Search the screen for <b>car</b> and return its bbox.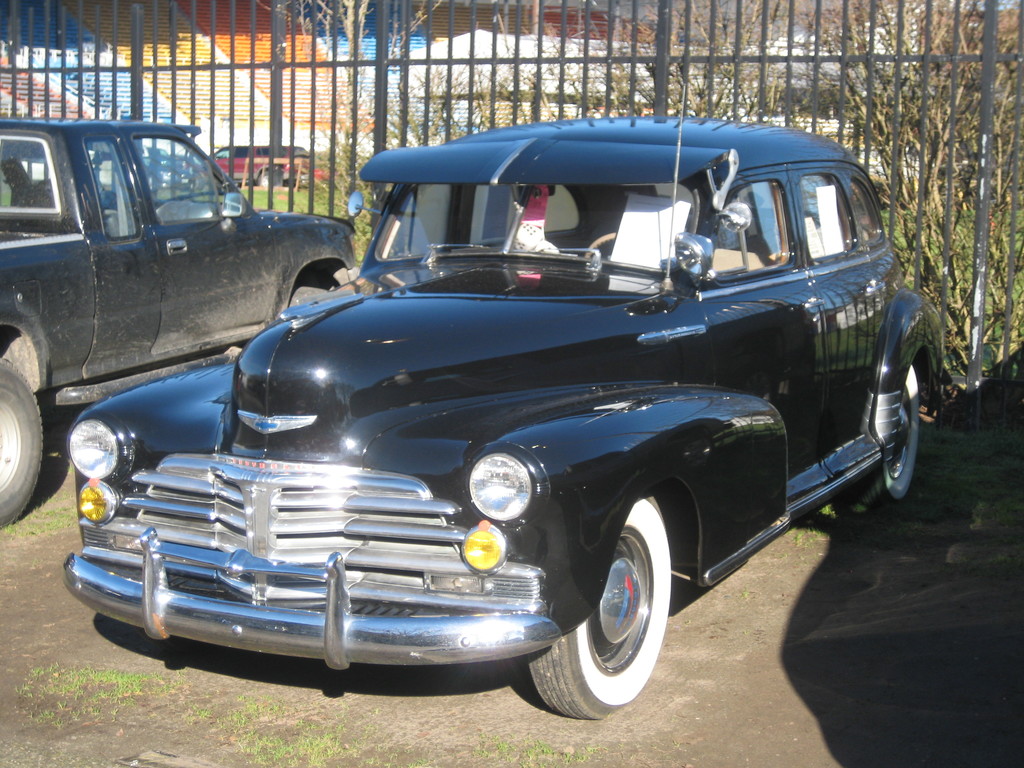
Found: (59, 83, 948, 721).
